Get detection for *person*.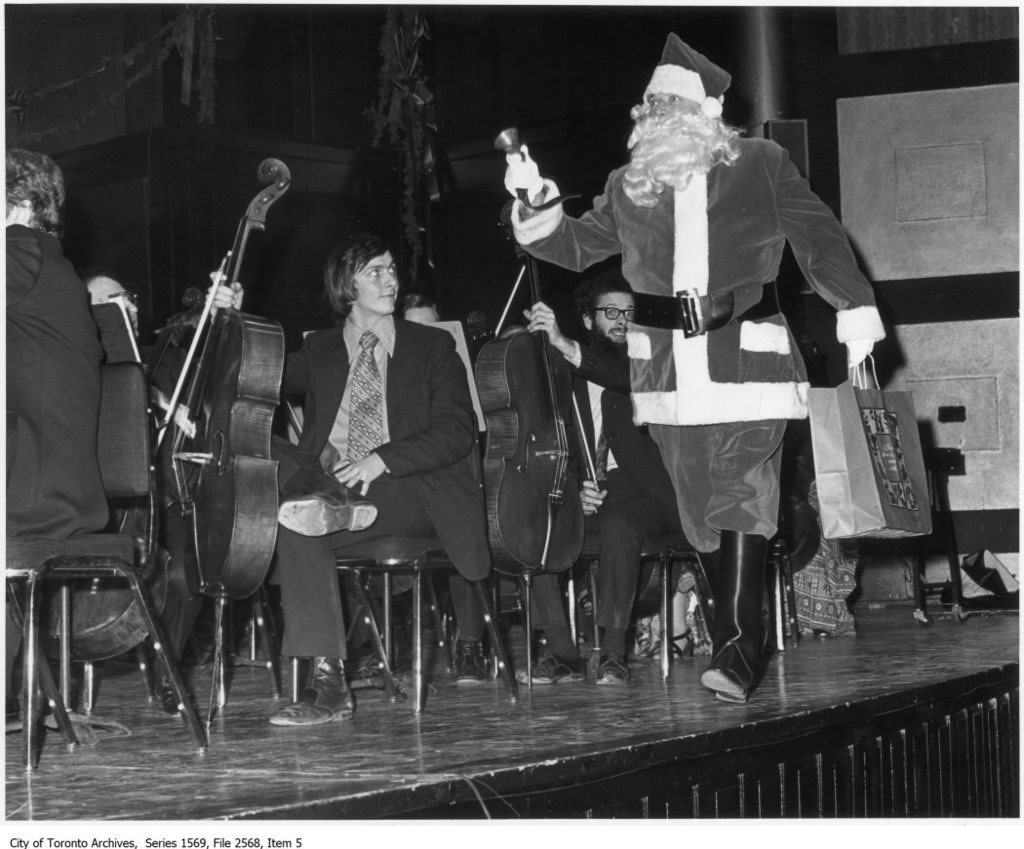
Detection: 6:148:109:534.
